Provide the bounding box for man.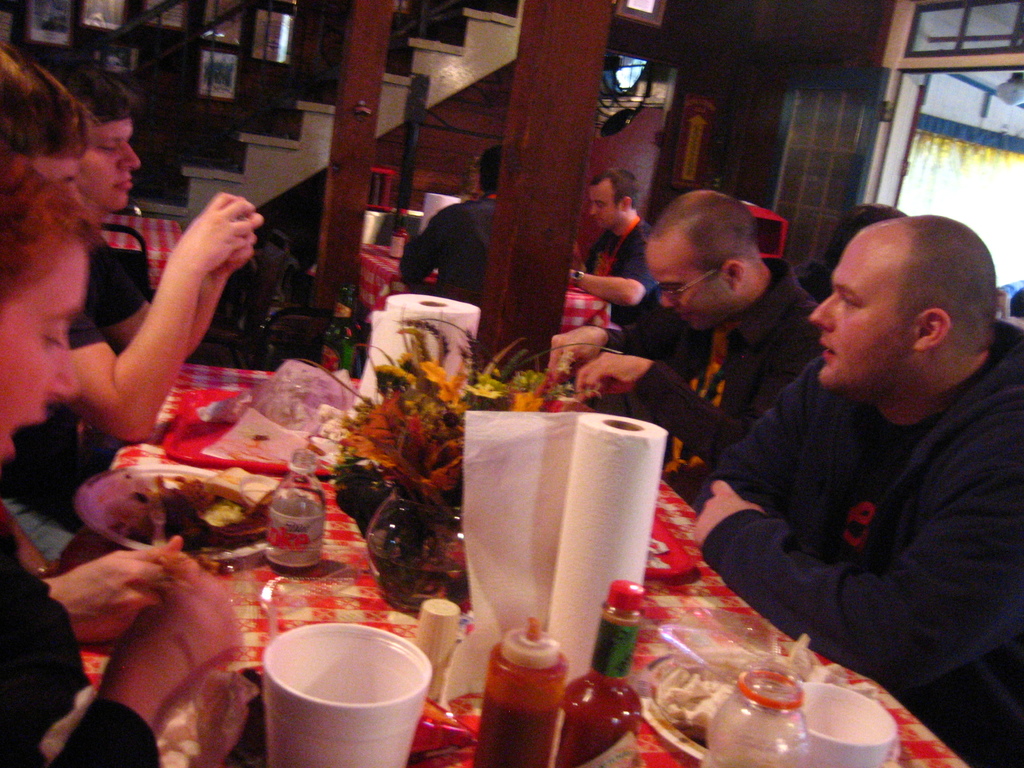
pyautogui.locateOnScreen(45, 63, 262, 533).
